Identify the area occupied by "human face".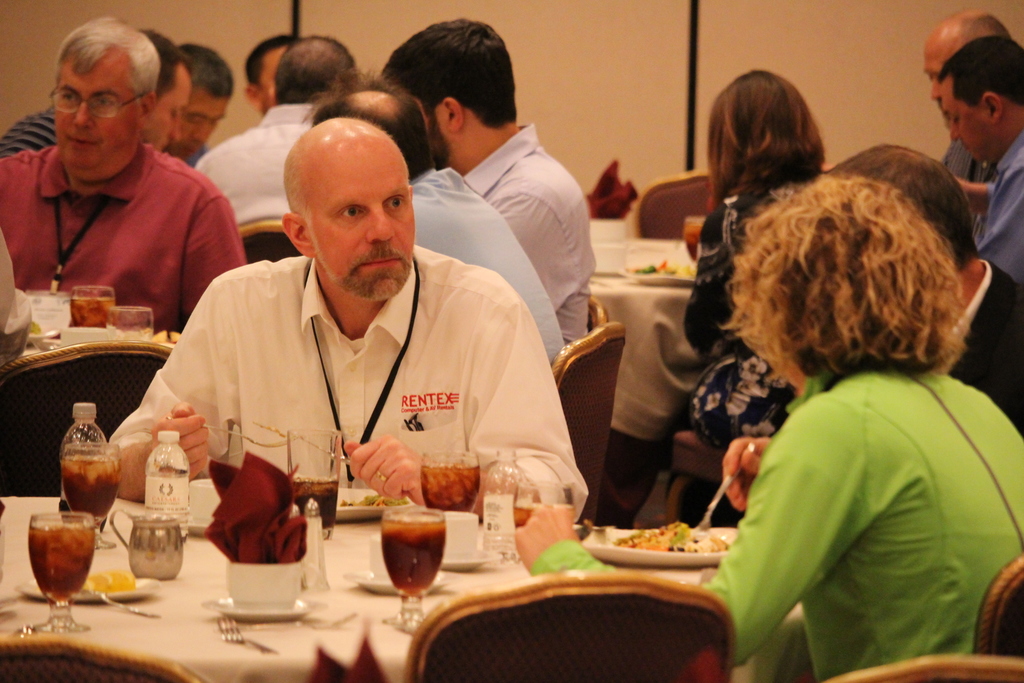
Area: [257,48,283,111].
